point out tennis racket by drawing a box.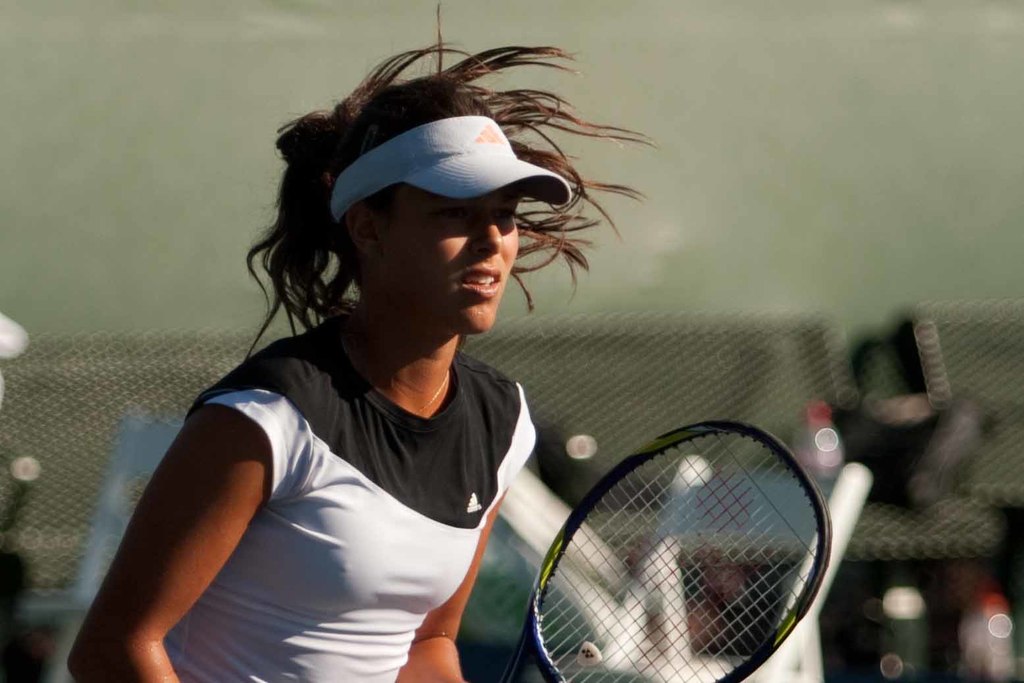
<region>502, 418, 830, 682</region>.
